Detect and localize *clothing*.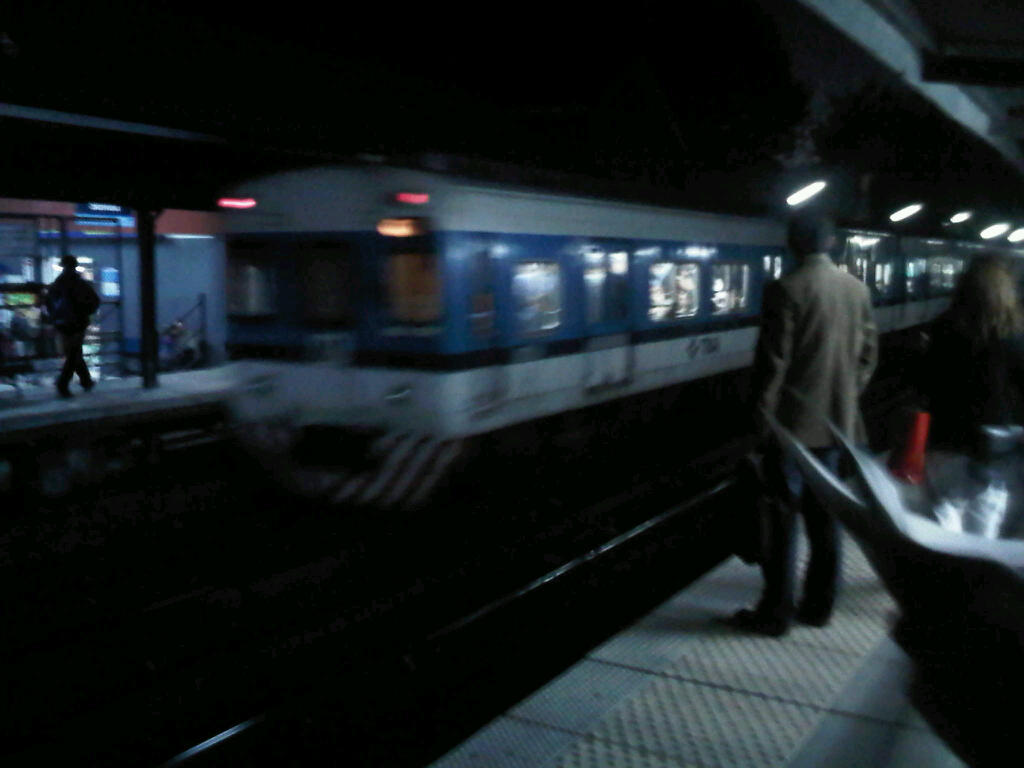
Localized at 749 213 913 627.
